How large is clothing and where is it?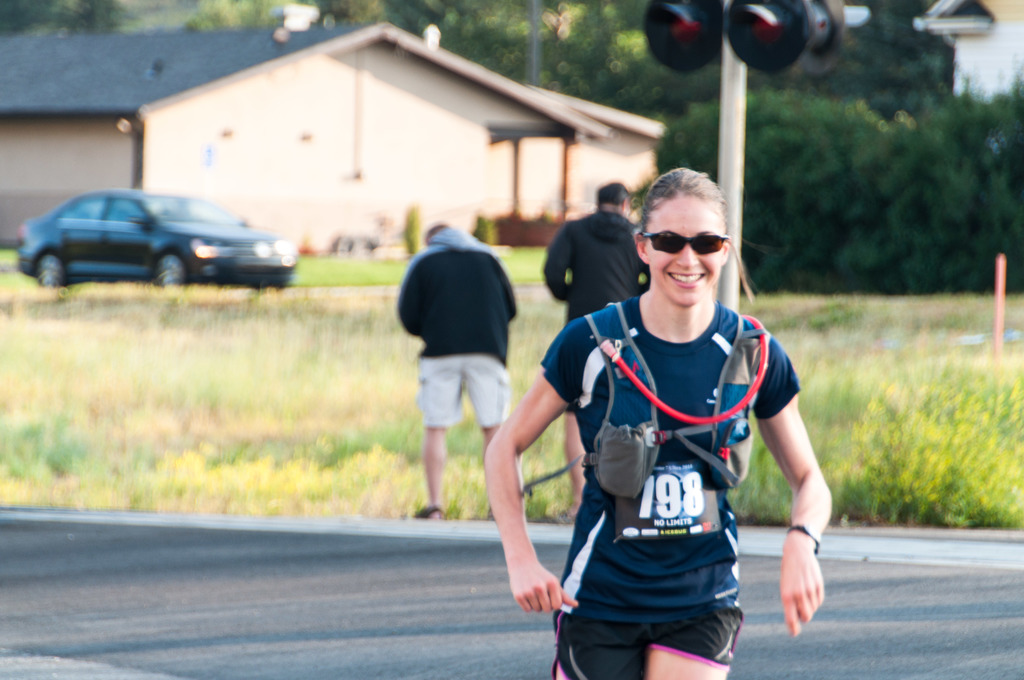
Bounding box: bbox=(540, 209, 632, 328).
